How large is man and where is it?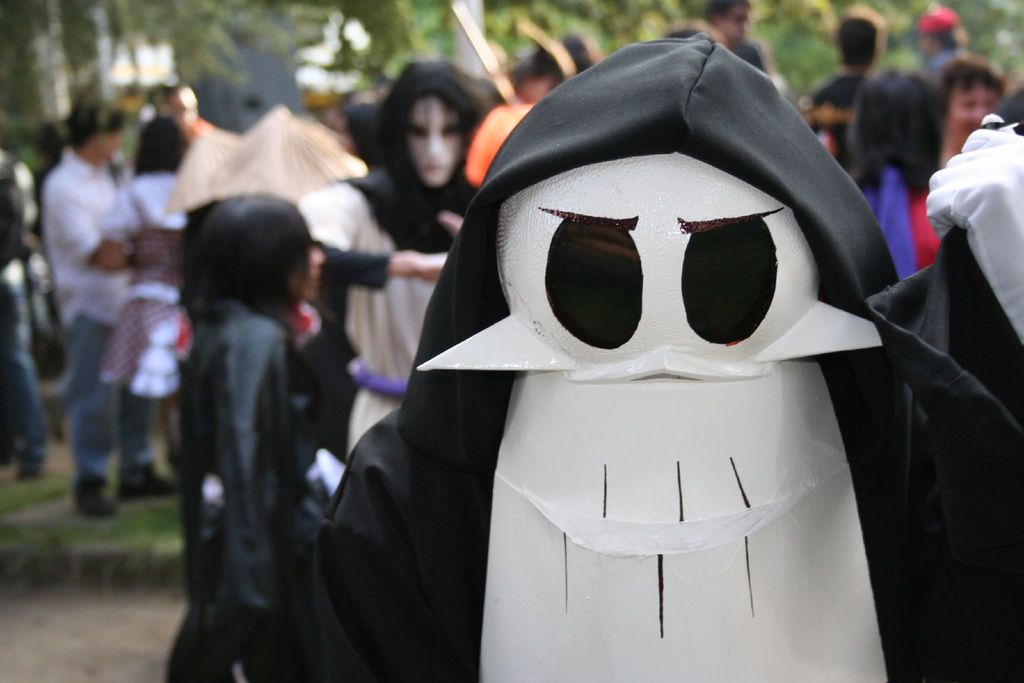
Bounding box: 700, 0, 776, 80.
